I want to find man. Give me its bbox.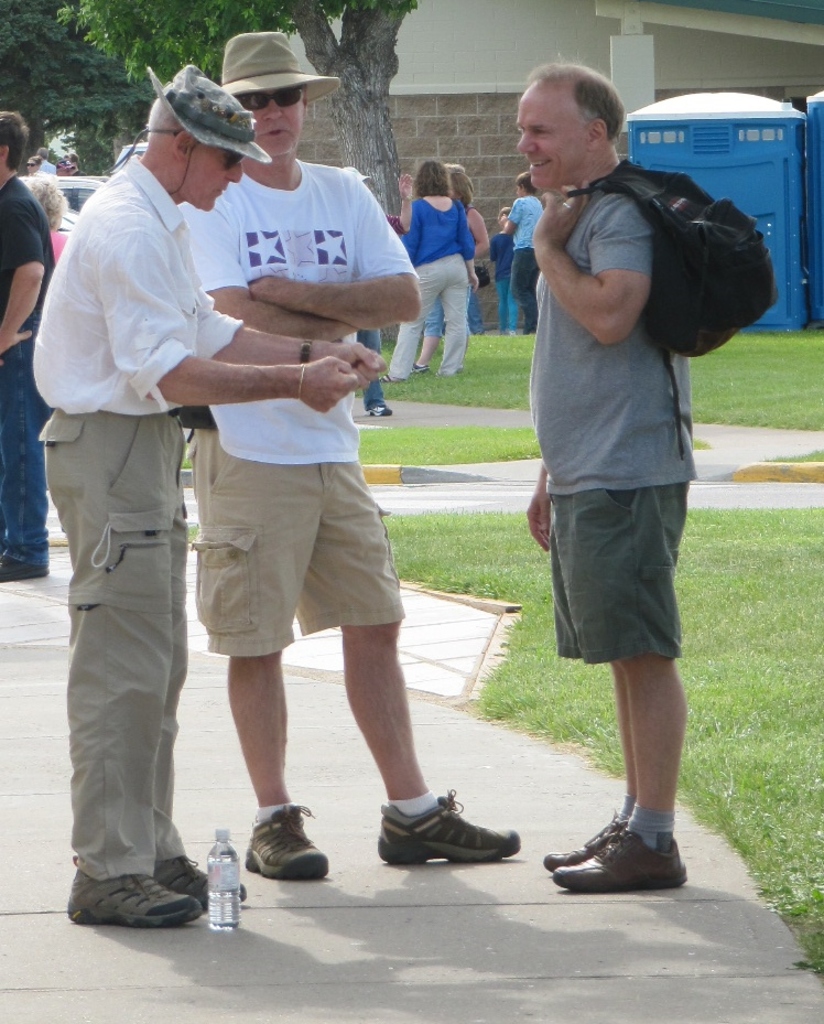
<box>184,32,521,880</box>.
